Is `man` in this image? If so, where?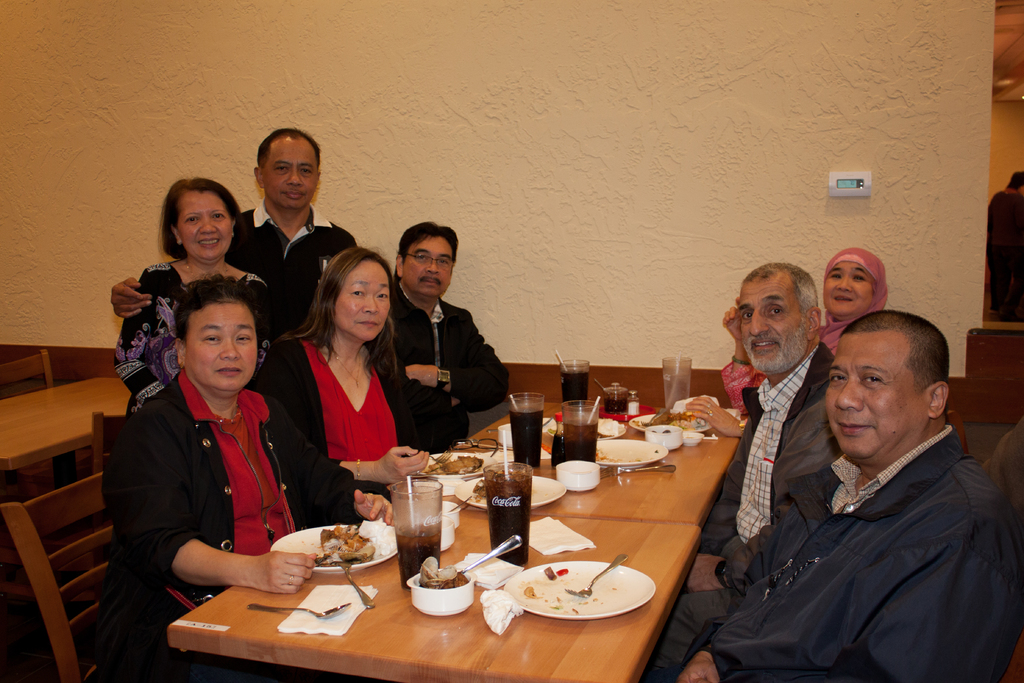
Yes, at 99/273/400/682.
